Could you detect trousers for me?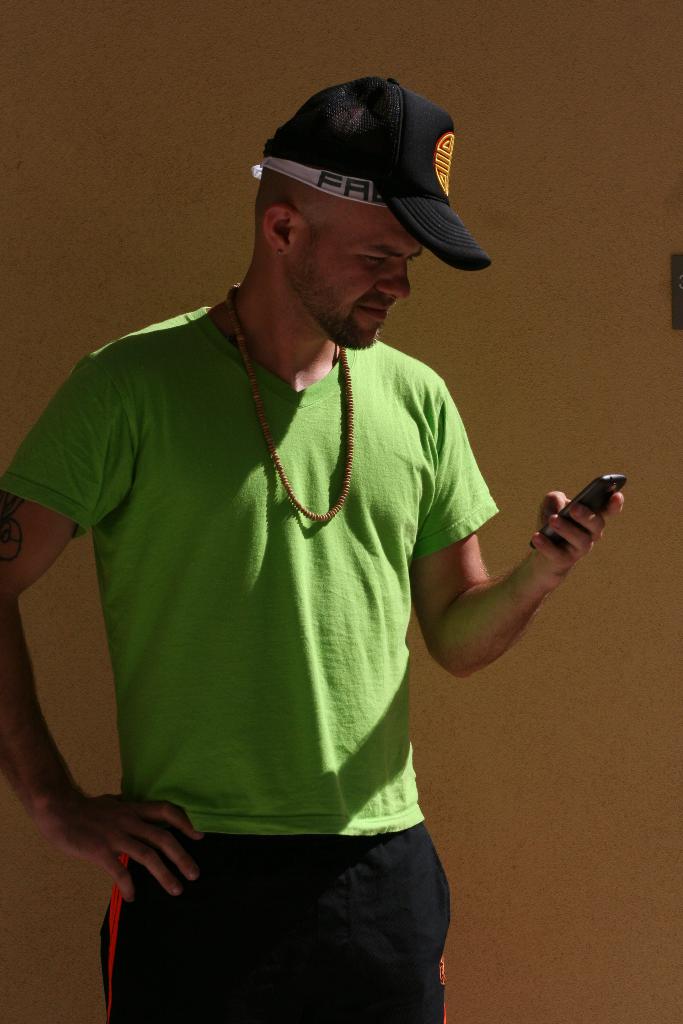
Detection result: [97, 834, 459, 1023].
